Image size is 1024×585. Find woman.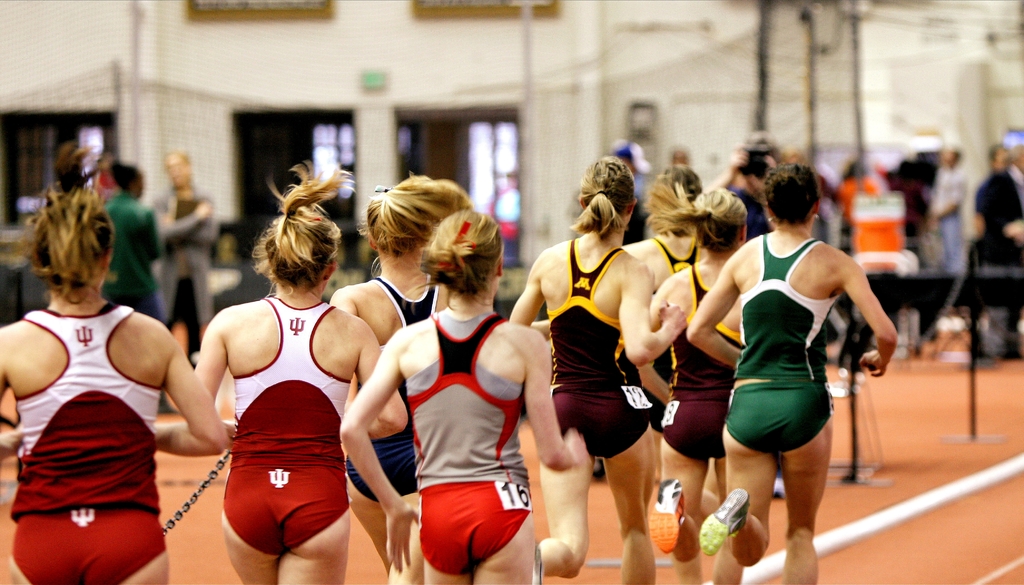
l=622, t=161, r=706, b=495.
